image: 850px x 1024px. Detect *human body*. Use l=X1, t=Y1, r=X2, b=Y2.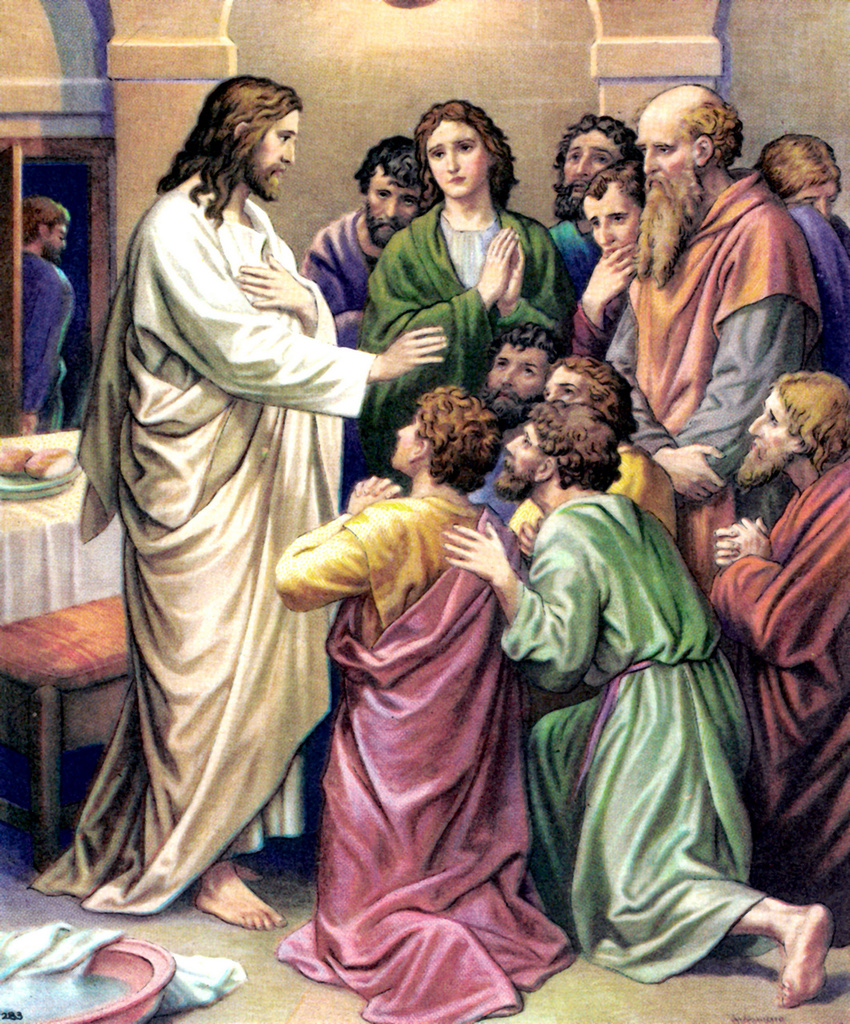
l=272, t=474, r=554, b=1010.
